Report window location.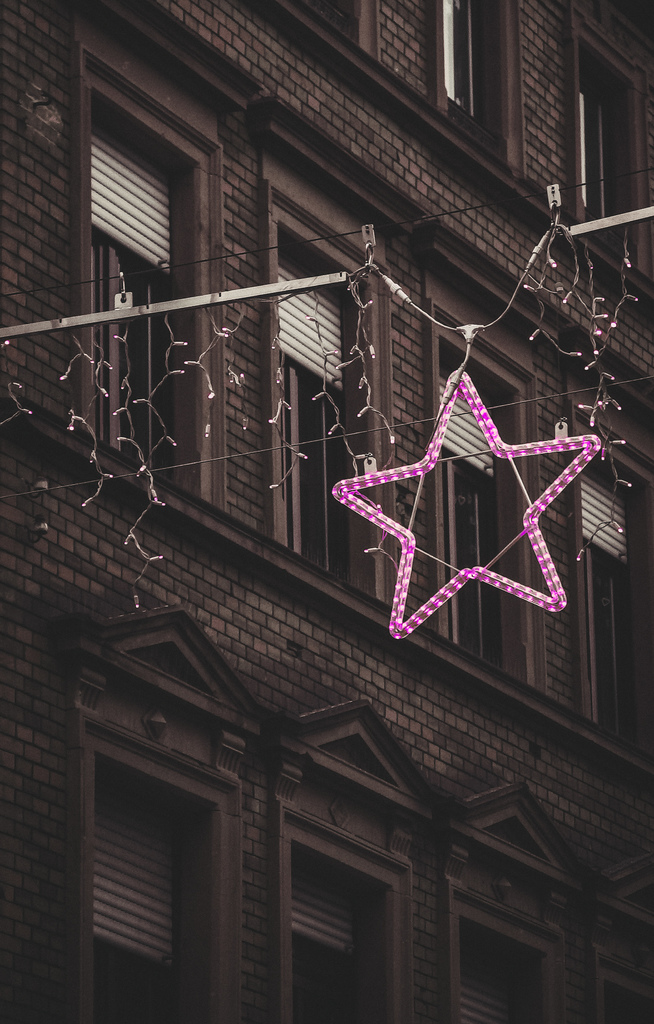
Report: box=[84, 755, 227, 1023].
